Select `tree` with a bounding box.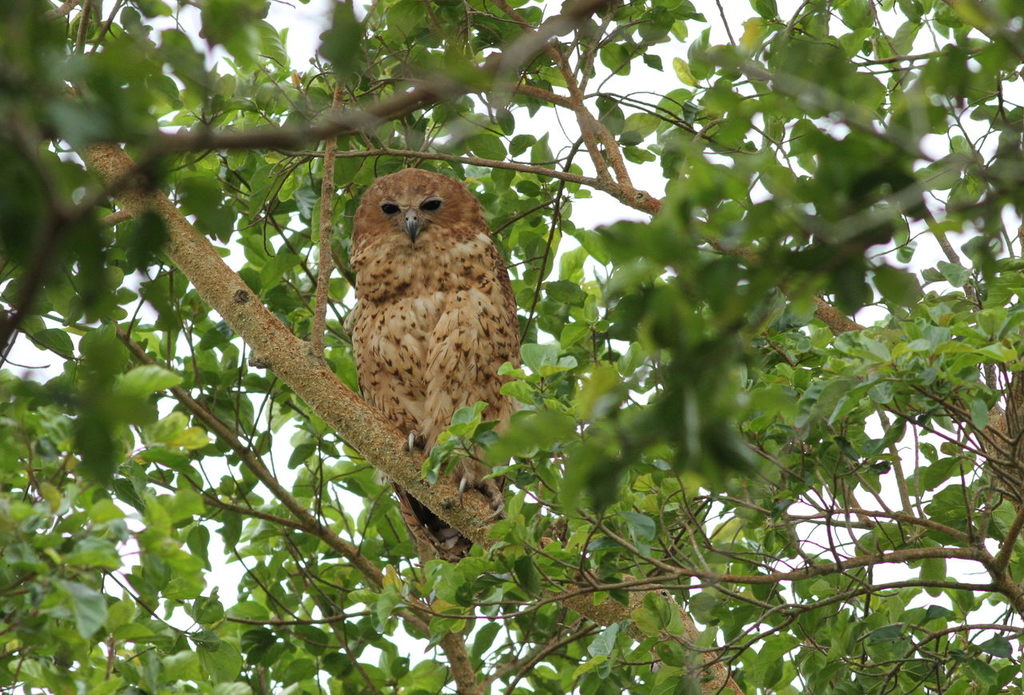
locate(0, 0, 1023, 694).
